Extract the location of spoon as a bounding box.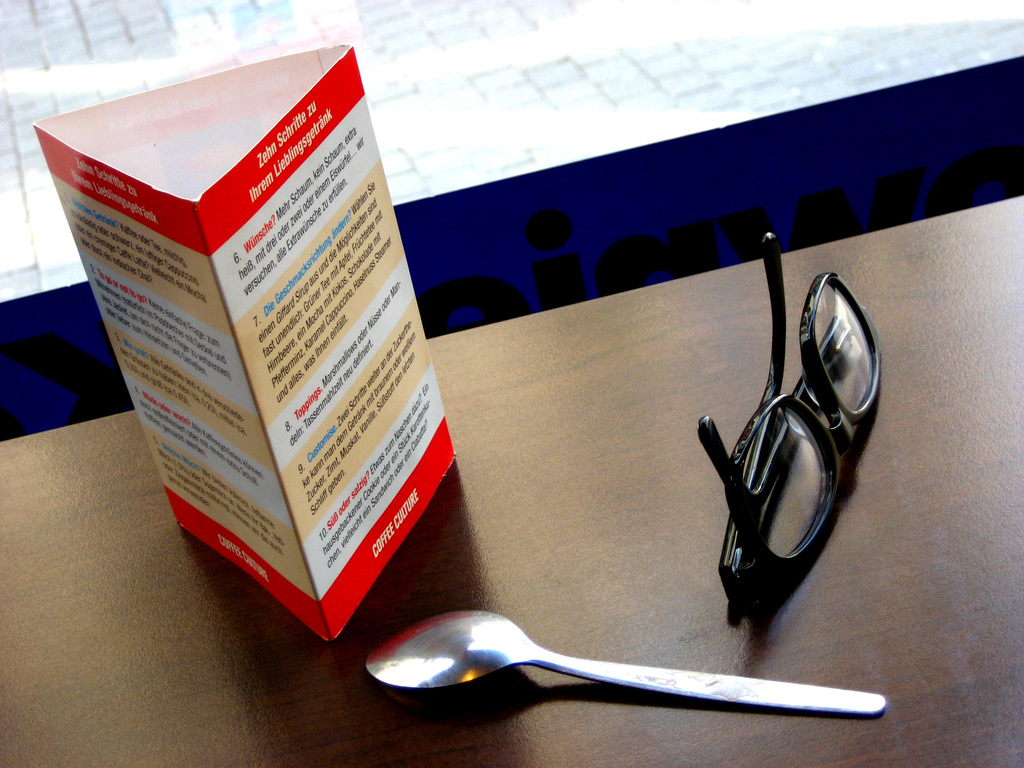
rect(363, 608, 889, 710).
